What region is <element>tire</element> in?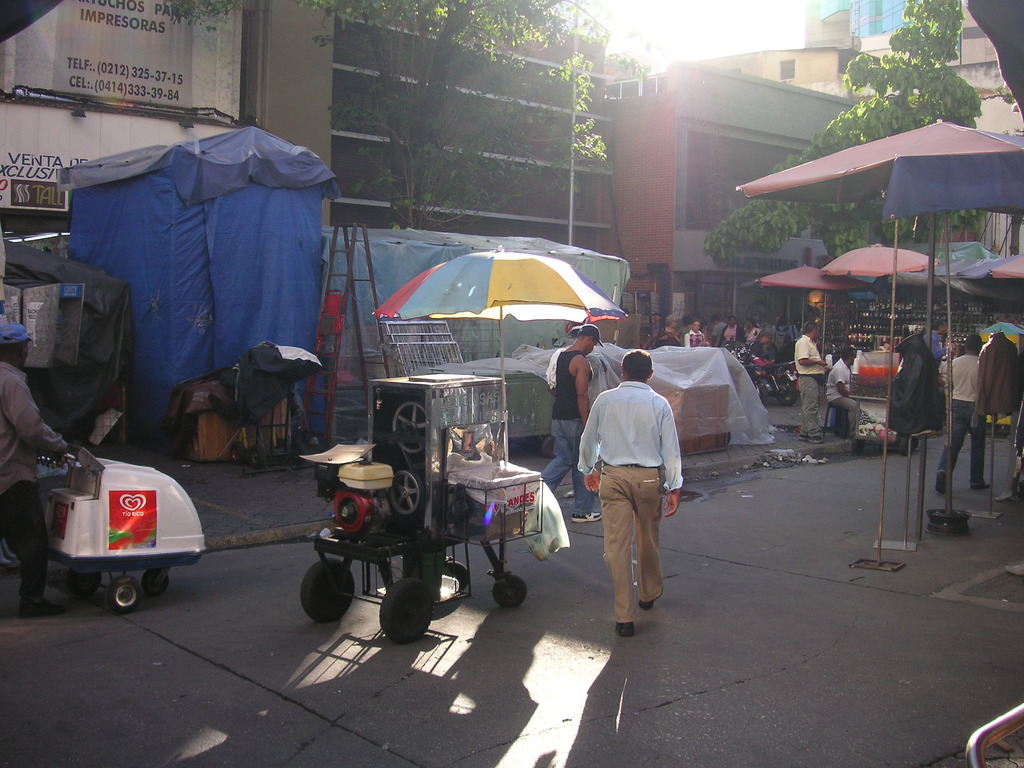
(x1=448, y1=556, x2=474, y2=589).
